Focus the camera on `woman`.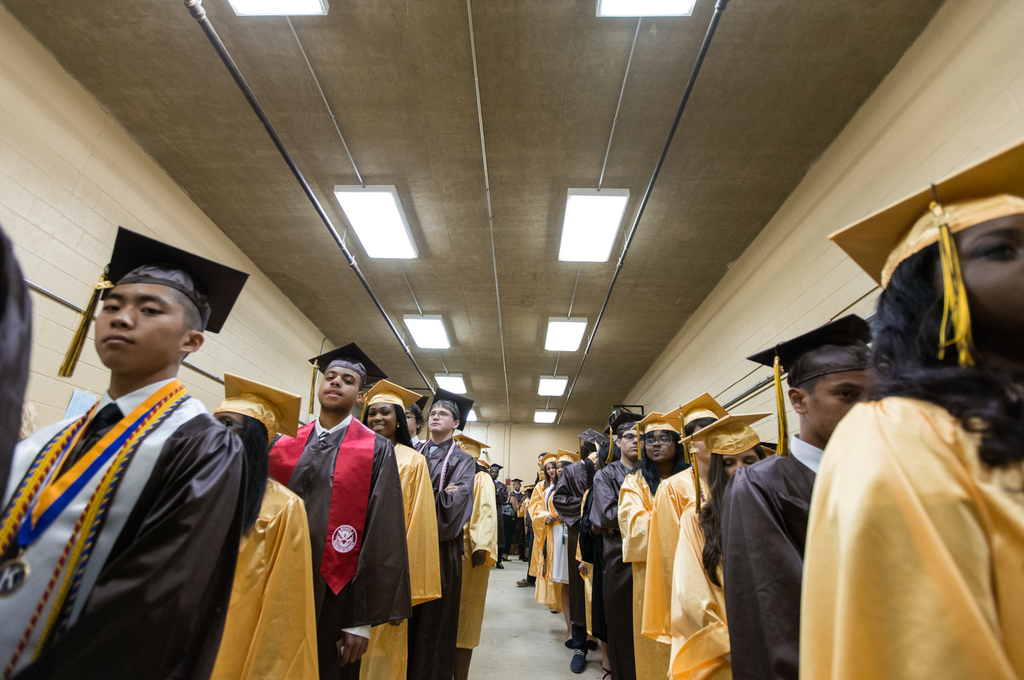
Focus region: rect(210, 371, 321, 679).
